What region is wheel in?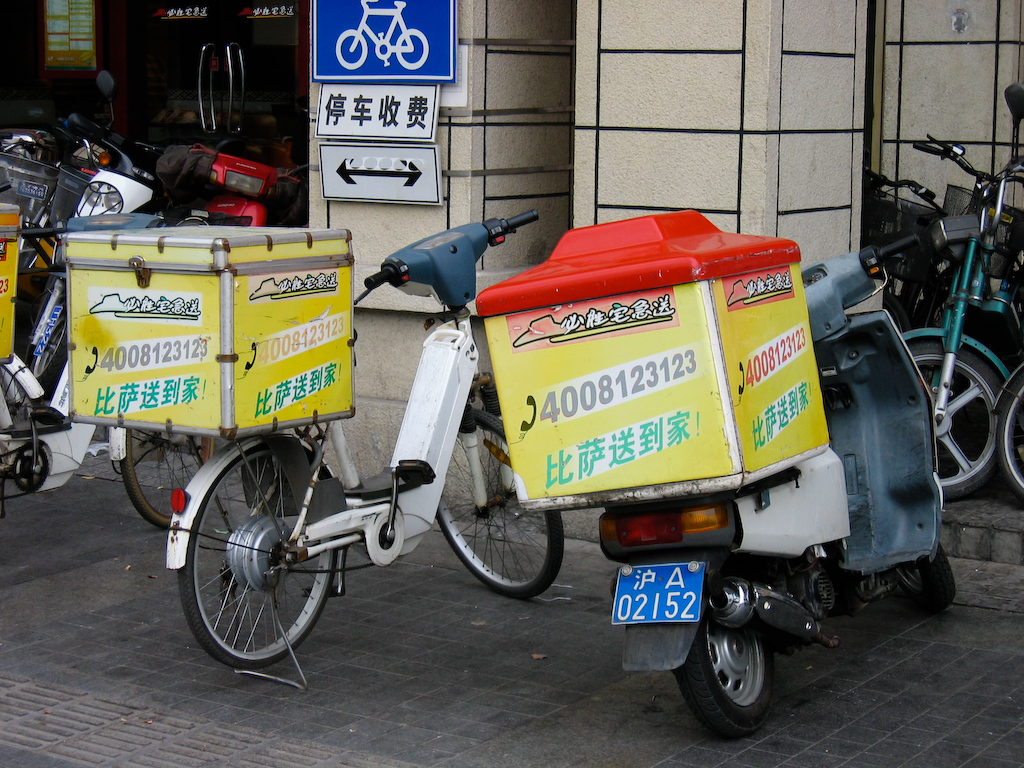
991,367,1023,506.
